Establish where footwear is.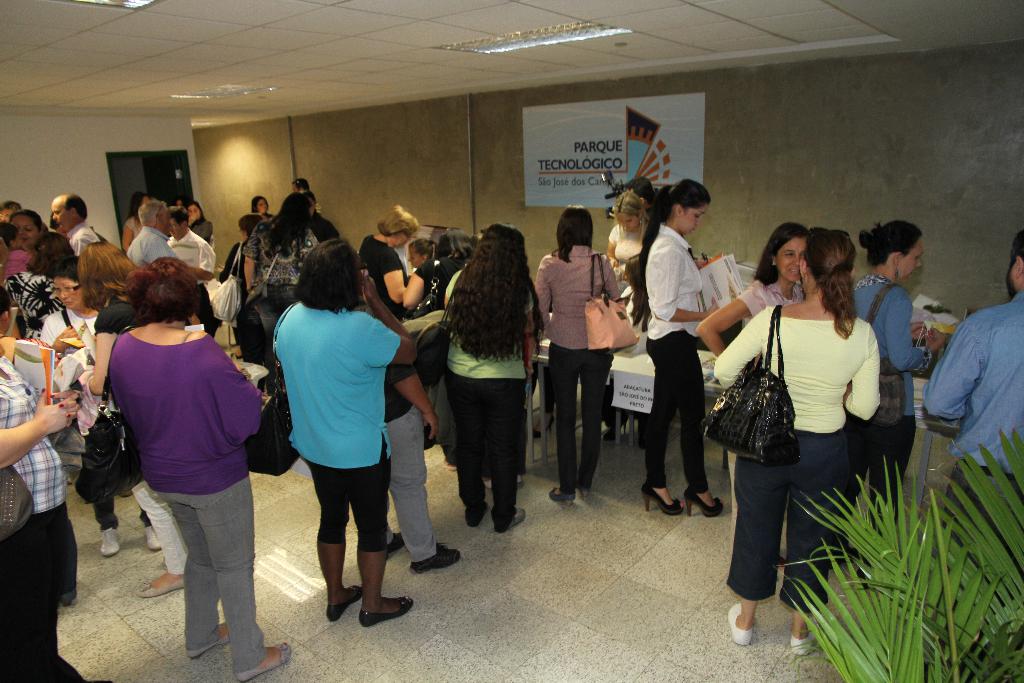
Established at region(776, 554, 788, 568).
